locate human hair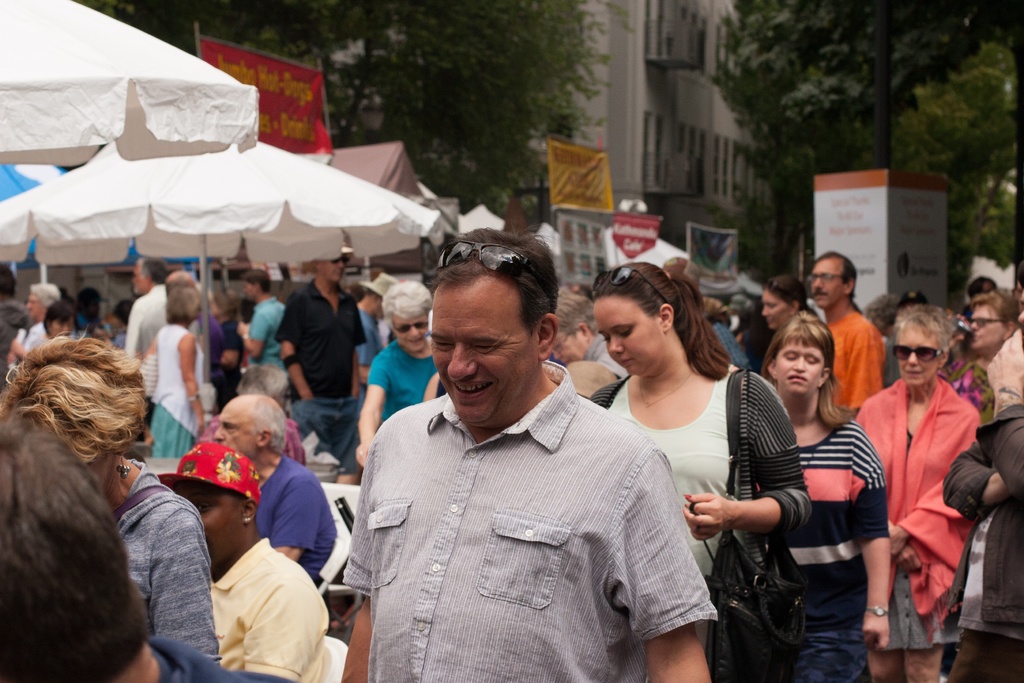
(x1=812, y1=255, x2=856, y2=304)
